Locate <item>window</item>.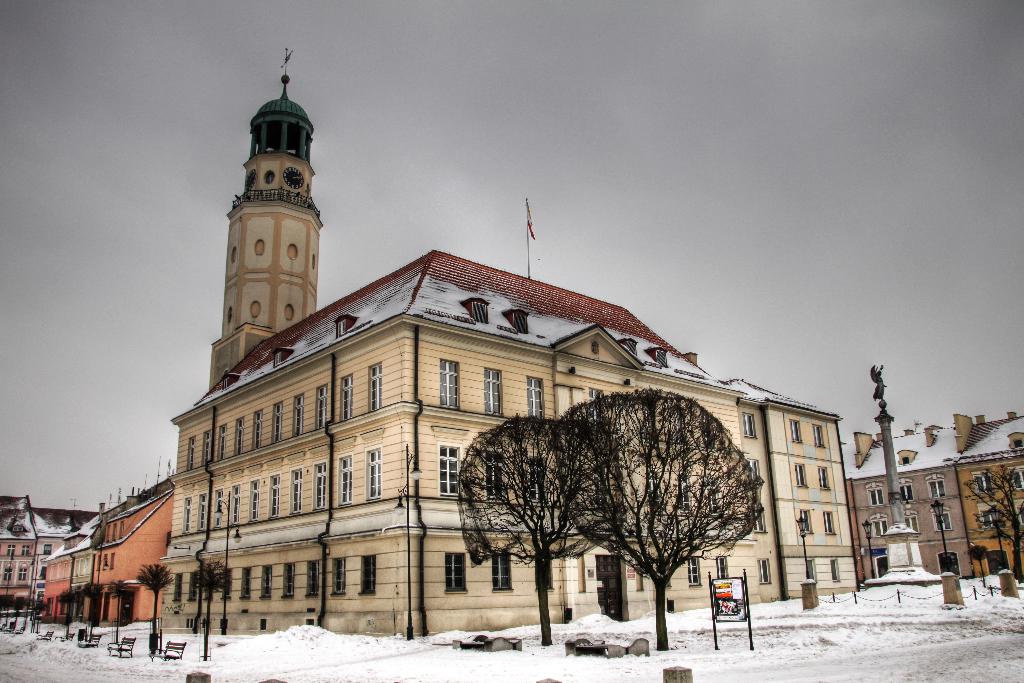
Bounding box: 312, 463, 323, 509.
